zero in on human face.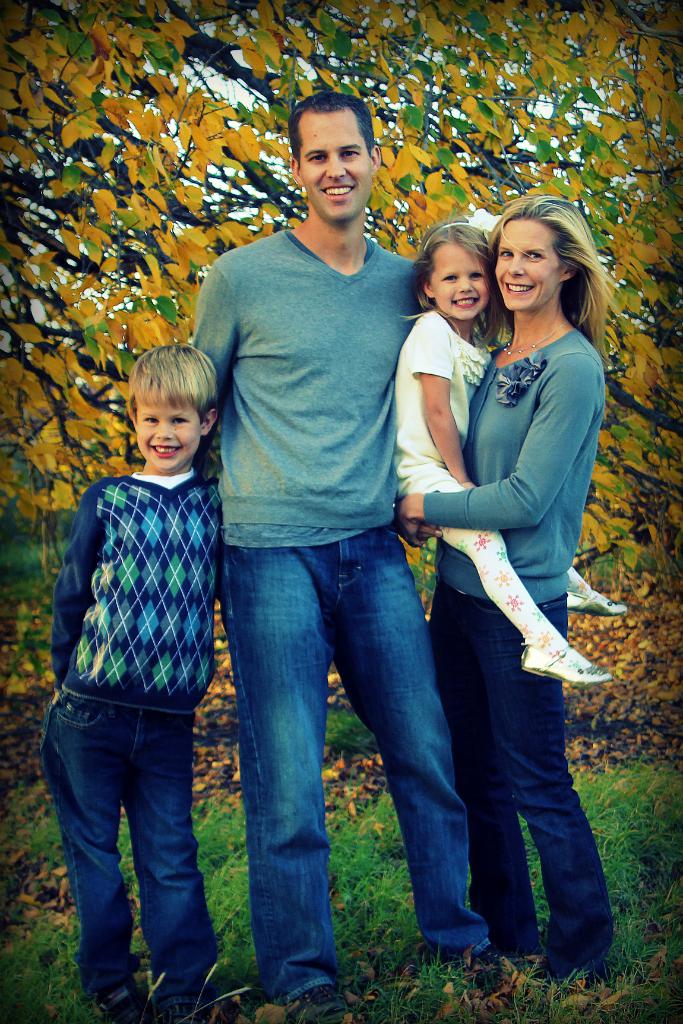
Zeroed in: rect(134, 384, 200, 472).
